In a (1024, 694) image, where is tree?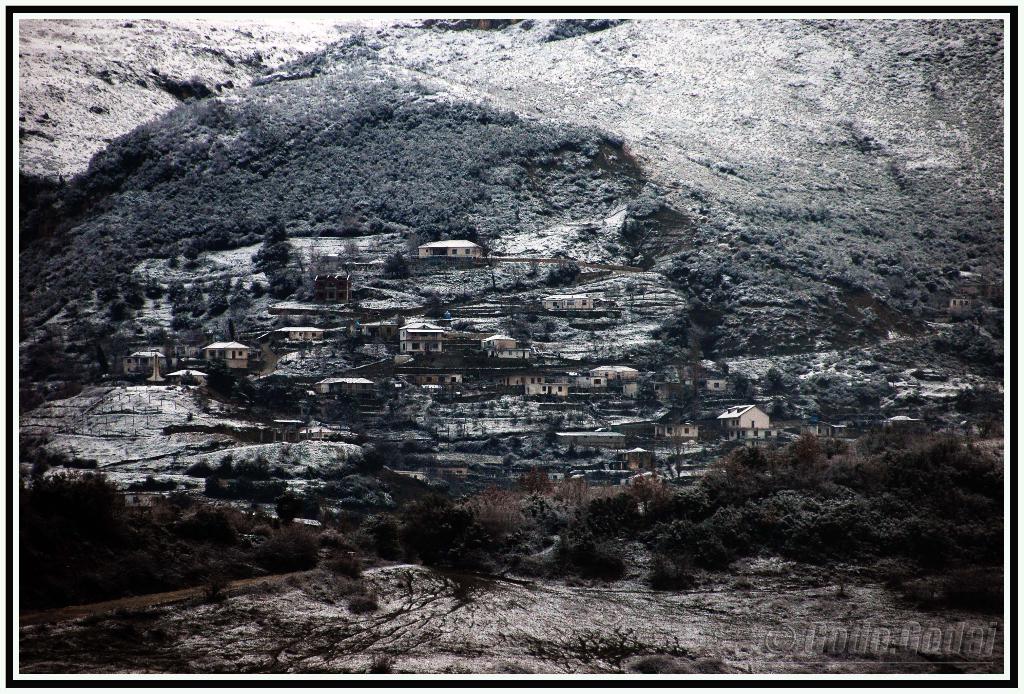
bbox=[15, 467, 154, 608].
